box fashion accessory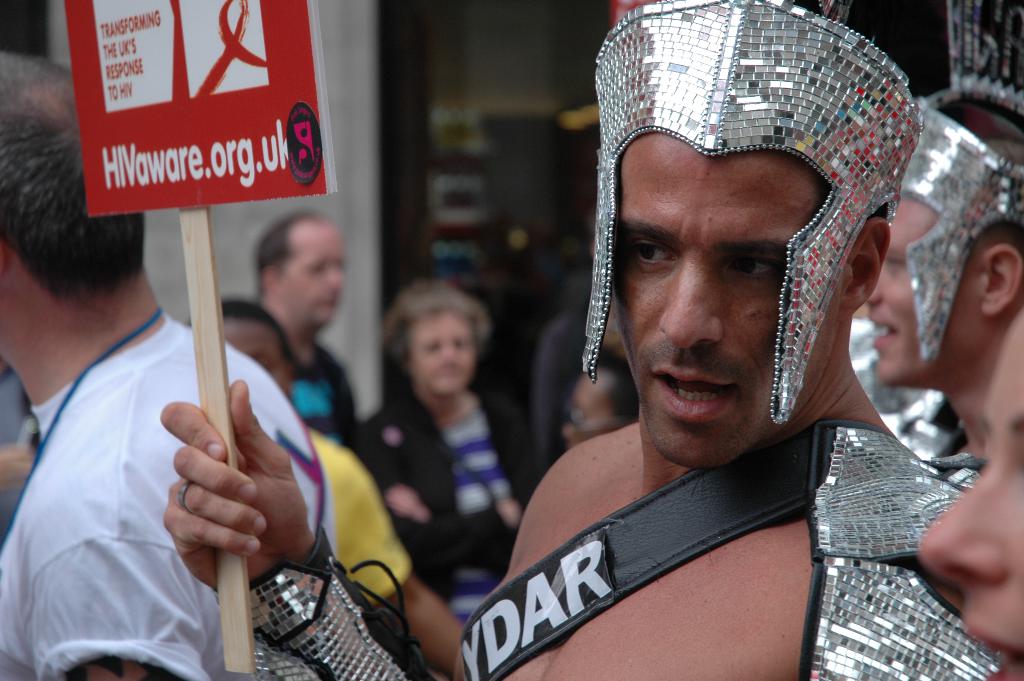
579/0/919/421
